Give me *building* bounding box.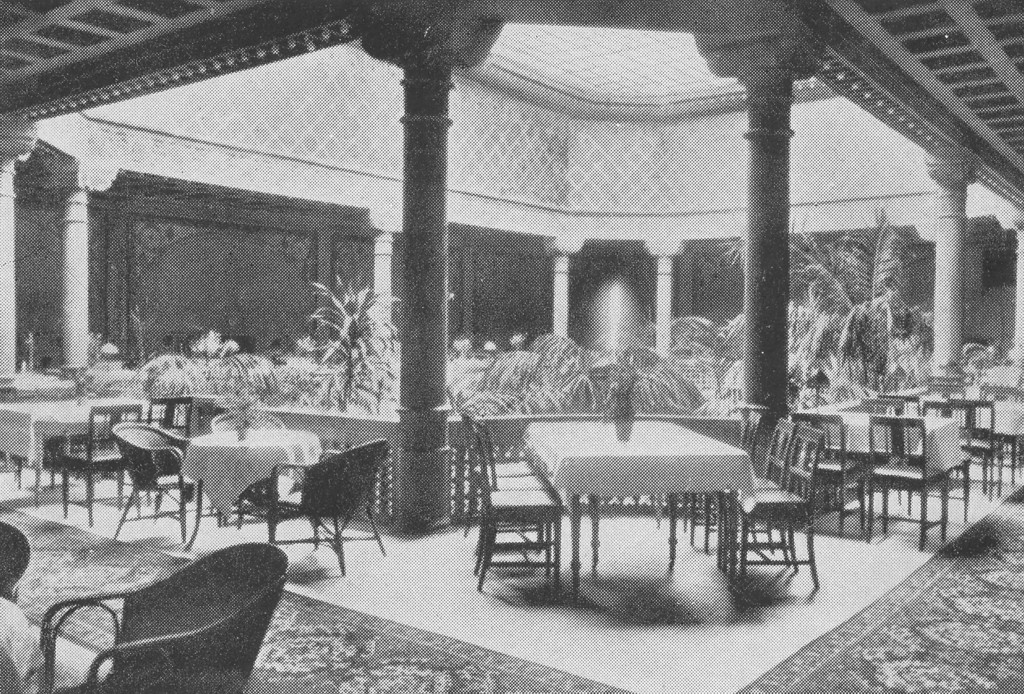
0, 0, 1023, 693.
